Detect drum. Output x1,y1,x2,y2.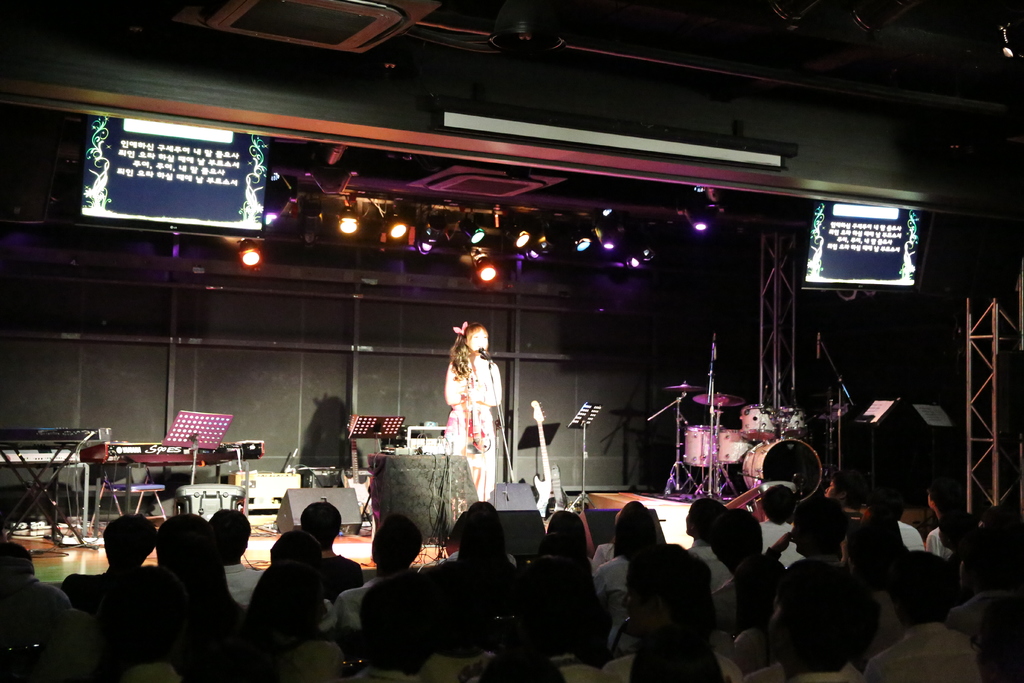
741,438,822,497.
